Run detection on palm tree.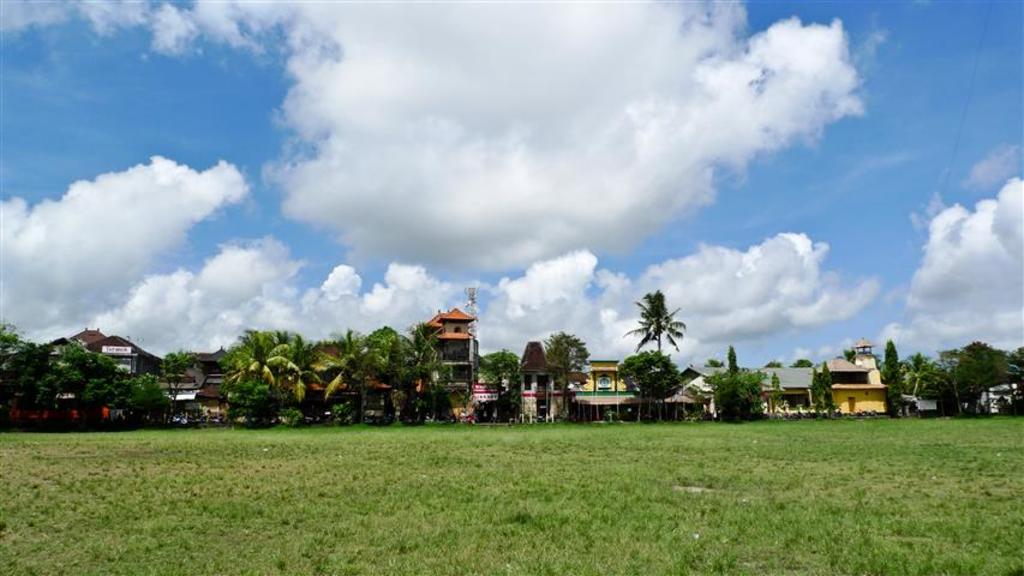
Result: 619:292:677:404.
